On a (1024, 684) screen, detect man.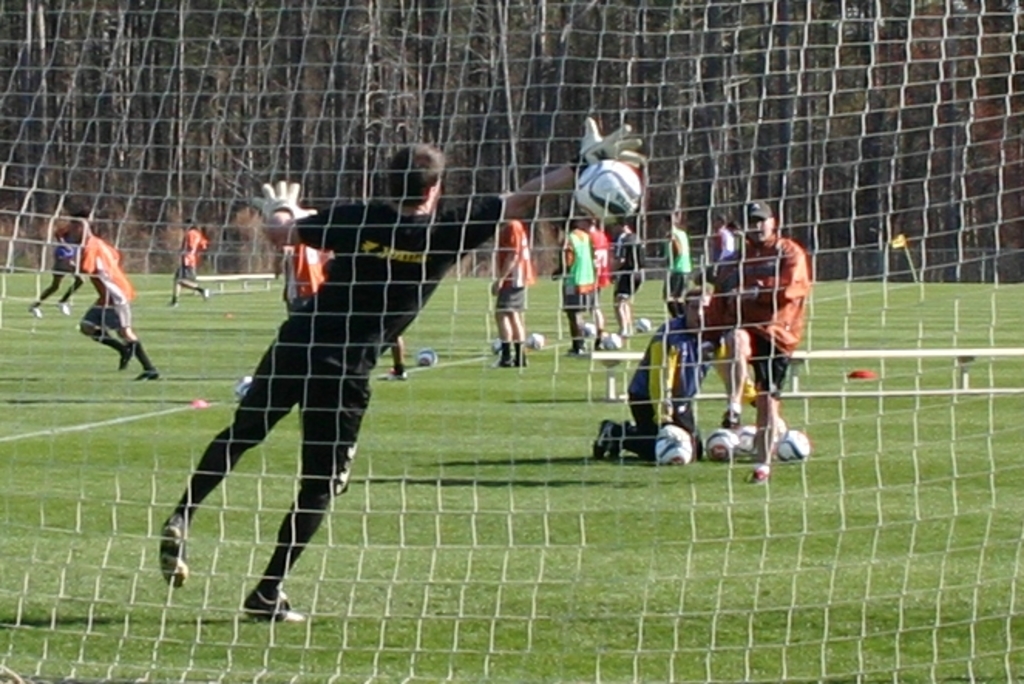
box=[154, 117, 646, 622].
